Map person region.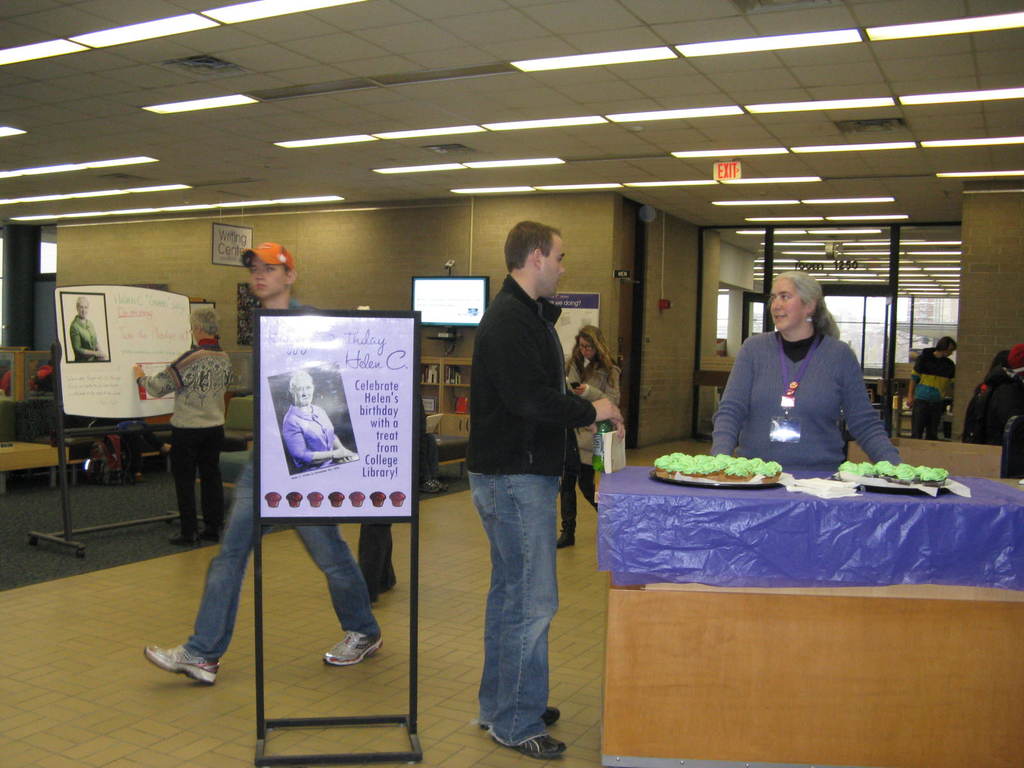
Mapped to [left=72, top=294, right=108, bottom=358].
